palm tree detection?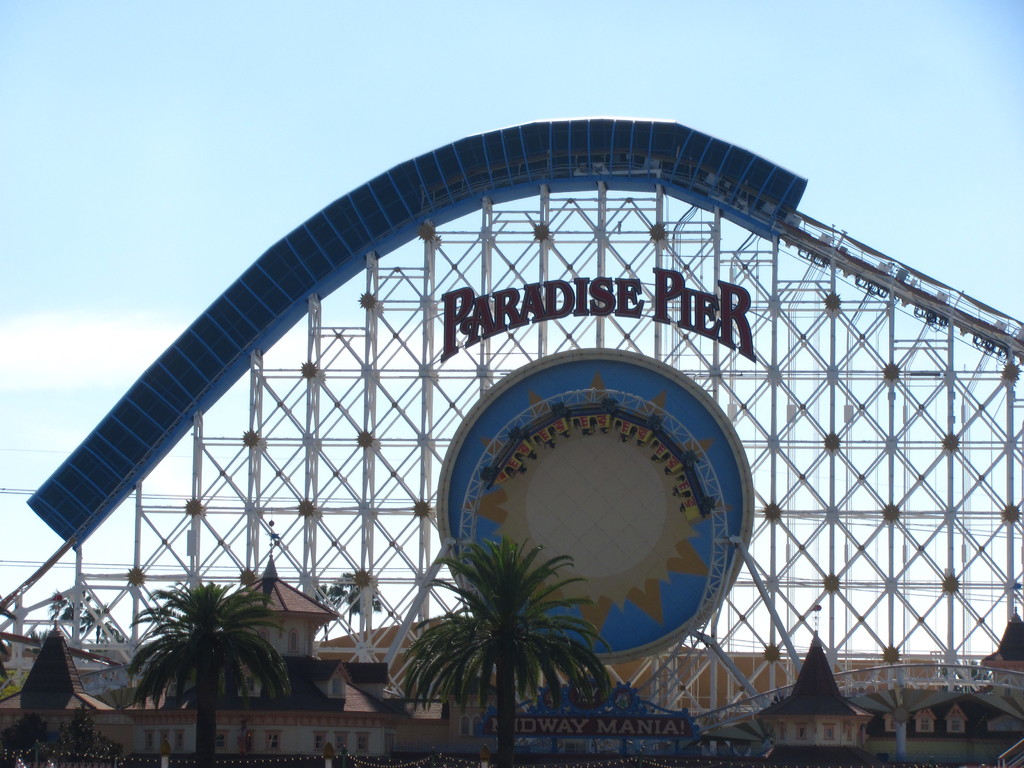
394/553/609/731
